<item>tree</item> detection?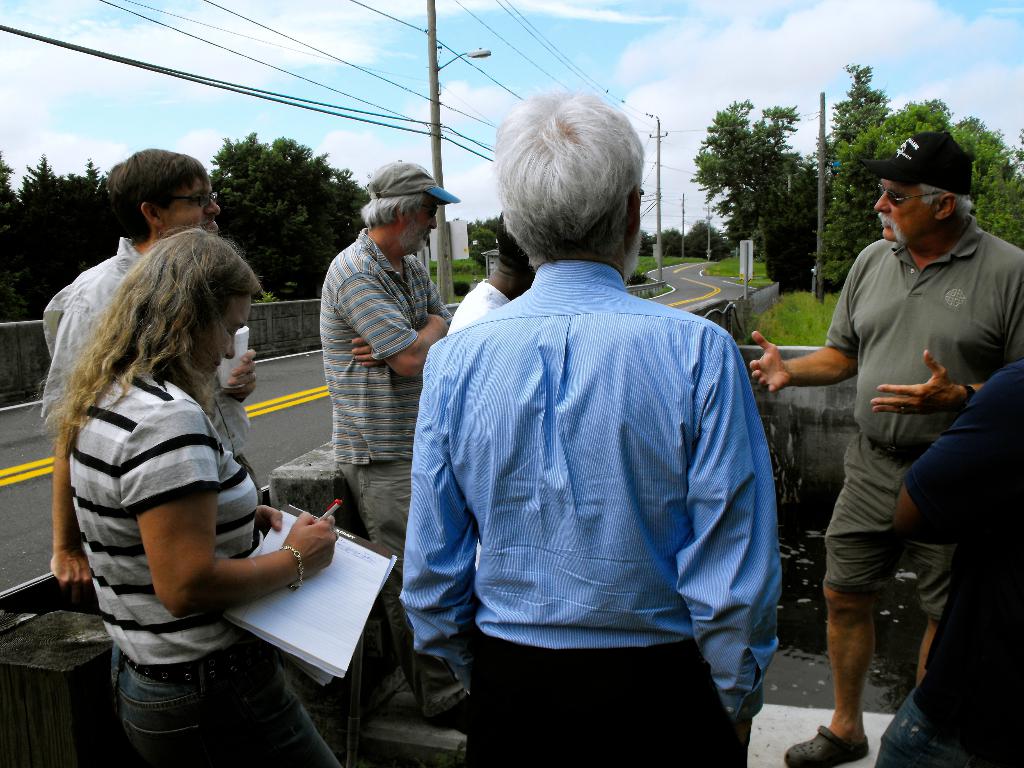
pyautogui.locateOnScreen(694, 87, 826, 262)
